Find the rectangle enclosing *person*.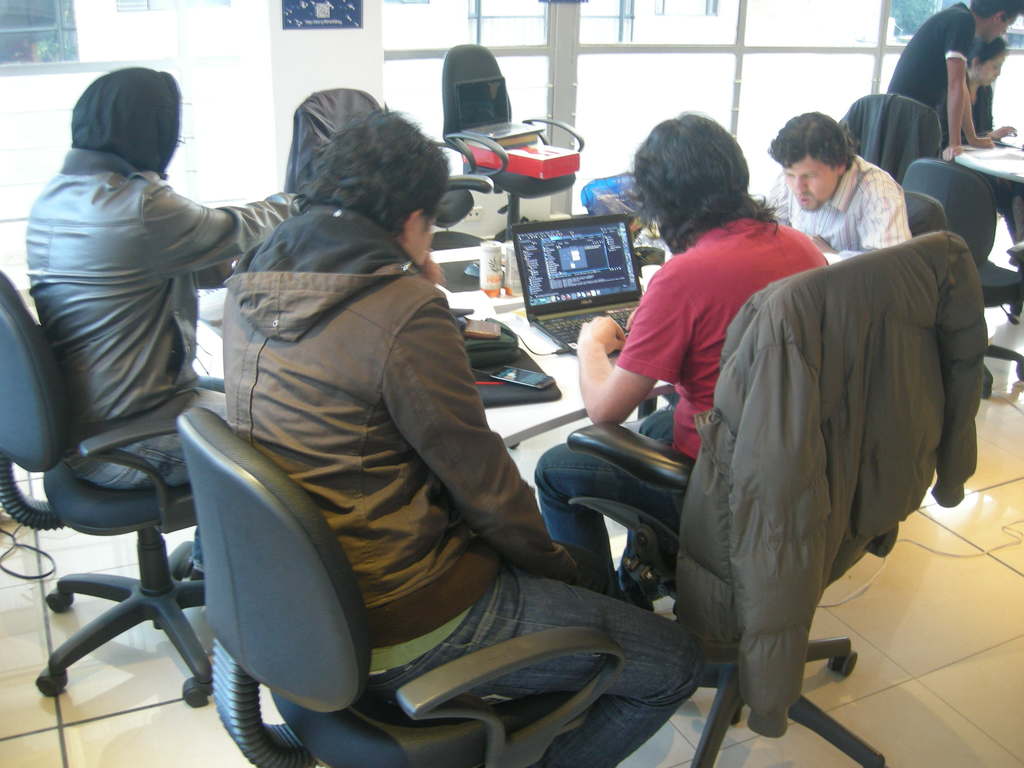
box(941, 36, 1023, 243).
